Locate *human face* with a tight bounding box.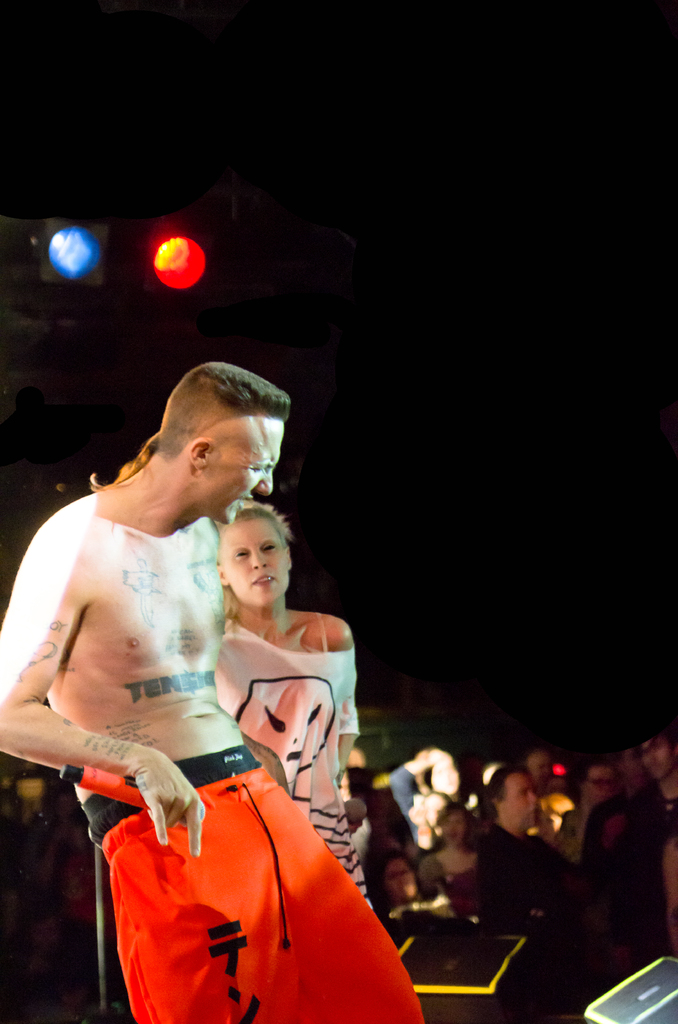
(504, 771, 540, 819).
